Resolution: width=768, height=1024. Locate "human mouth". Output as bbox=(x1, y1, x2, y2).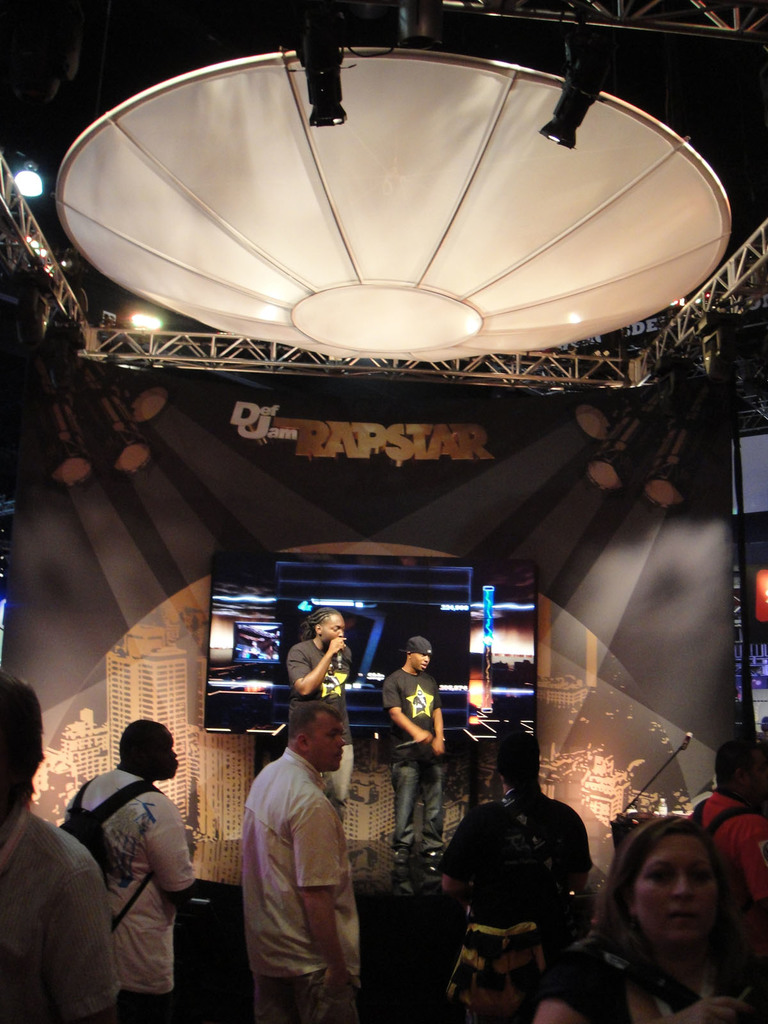
bbox=(659, 906, 699, 930).
